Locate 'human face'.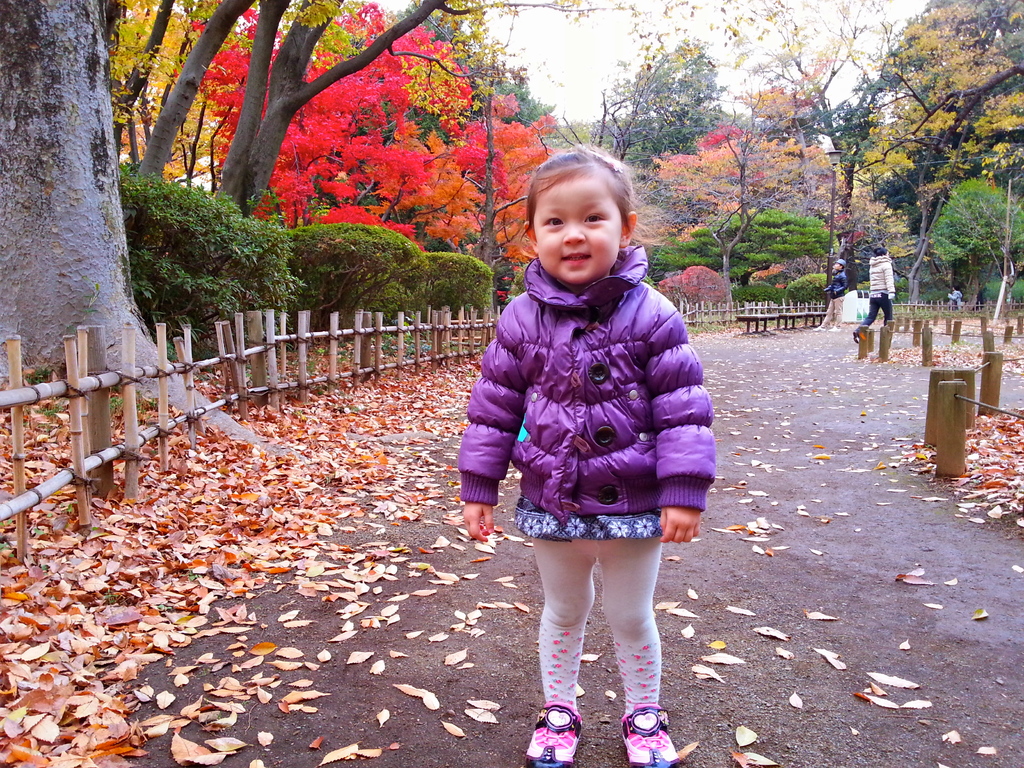
Bounding box: <bbox>533, 173, 622, 286</bbox>.
